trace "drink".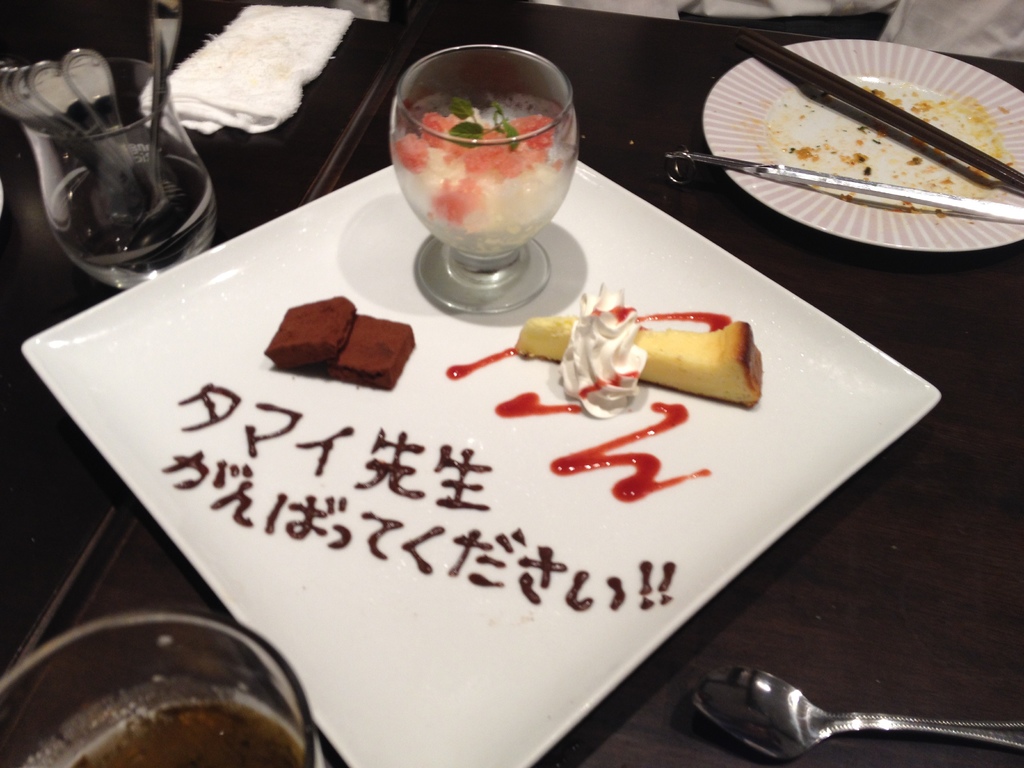
Traced to bbox(63, 700, 333, 767).
